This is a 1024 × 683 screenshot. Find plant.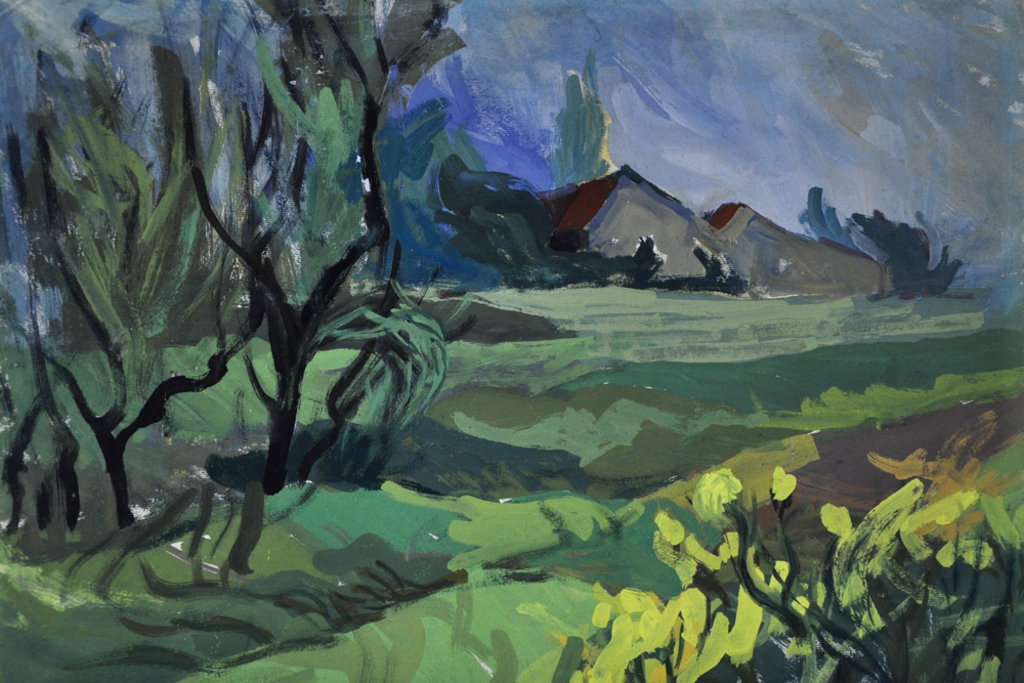
Bounding box: 0 2 1023 682.
